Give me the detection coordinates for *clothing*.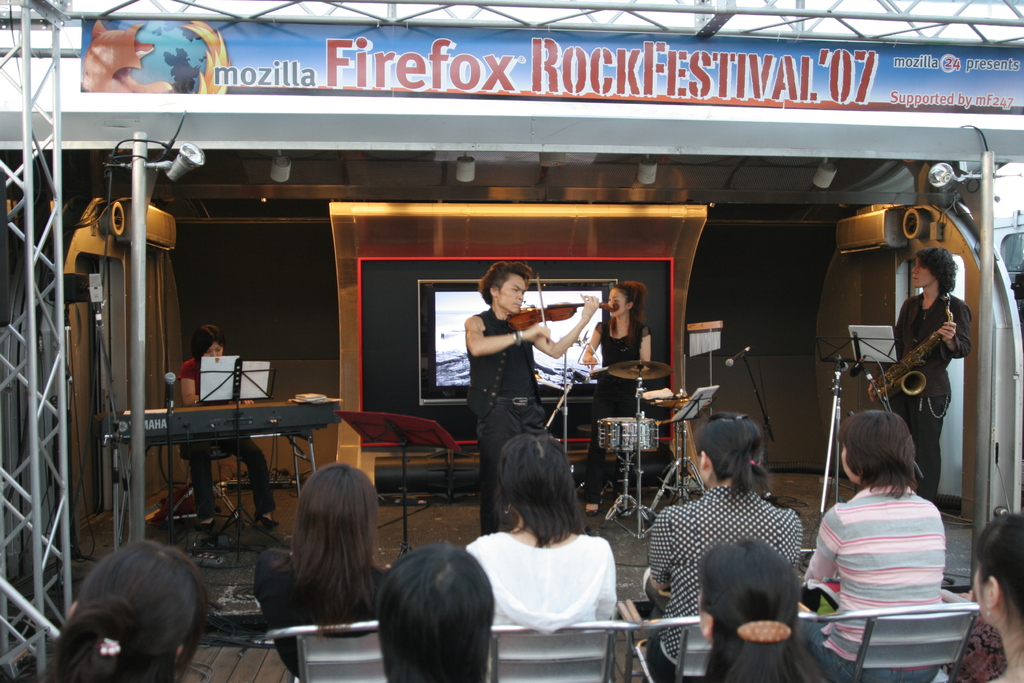
detection(464, 308, 547, 538).
